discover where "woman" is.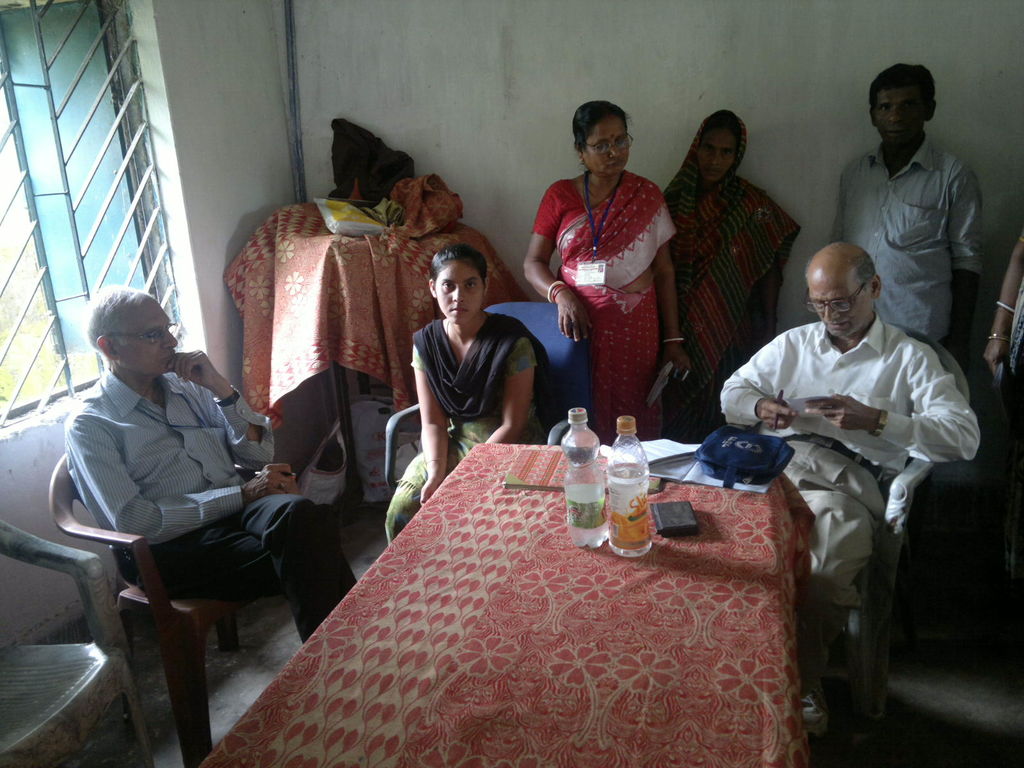
Discovered at <box>388,249,544,548</box>.
